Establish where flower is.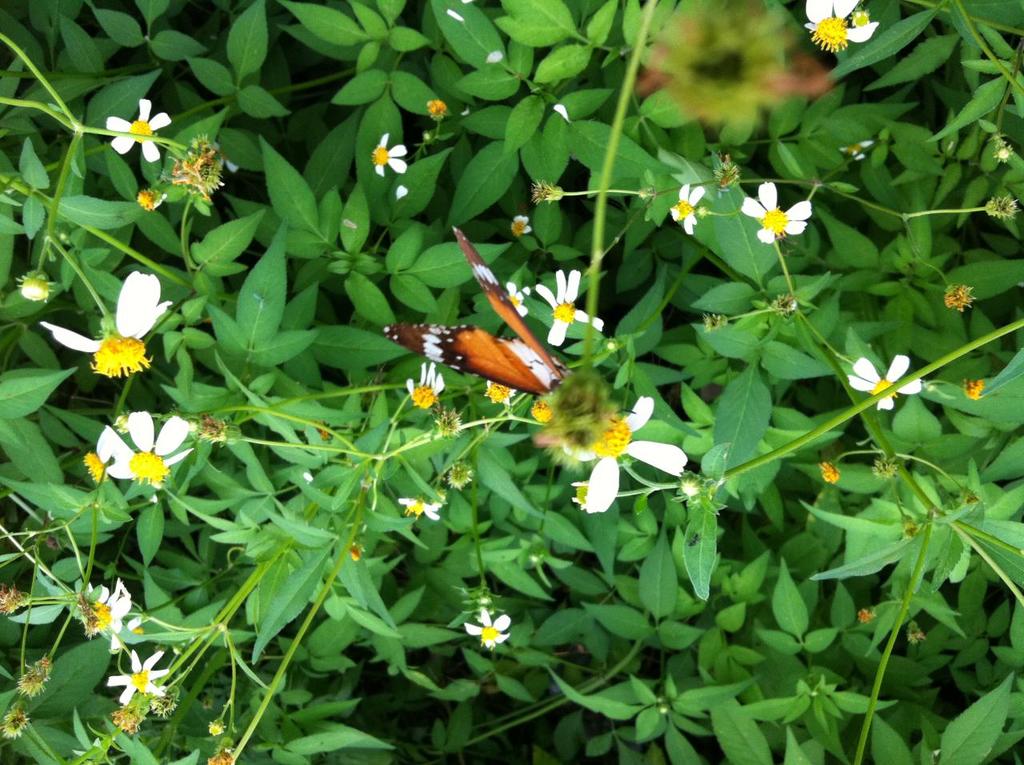
Established at 502 282 537 322.
